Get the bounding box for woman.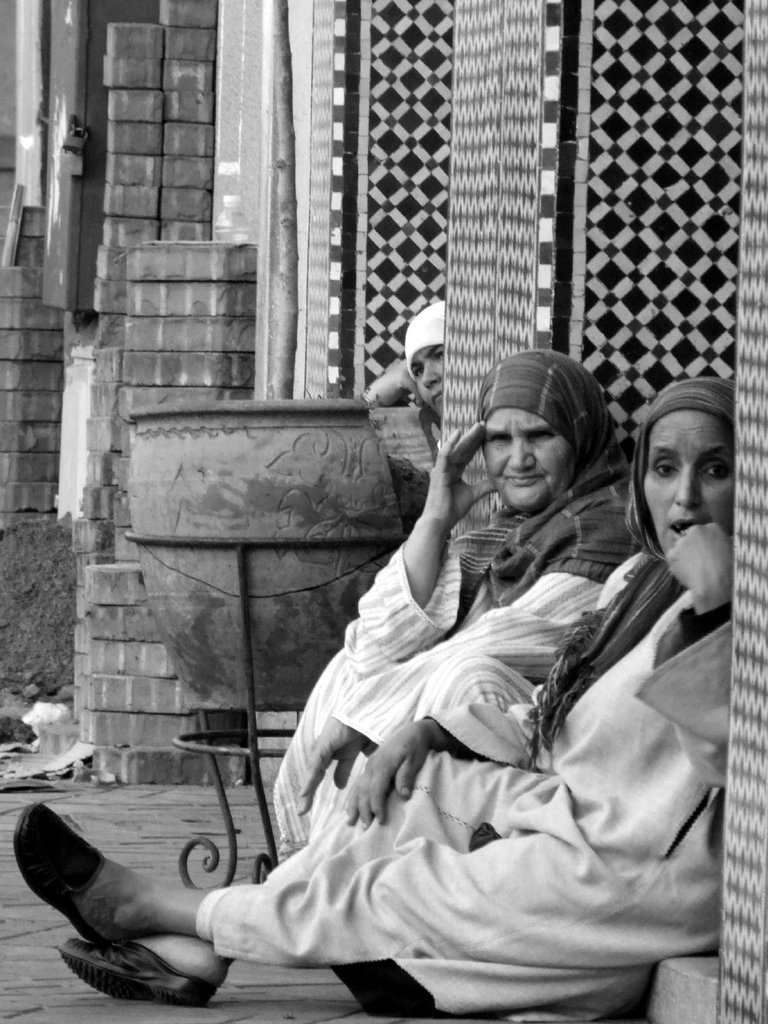
363:296:450:525.
